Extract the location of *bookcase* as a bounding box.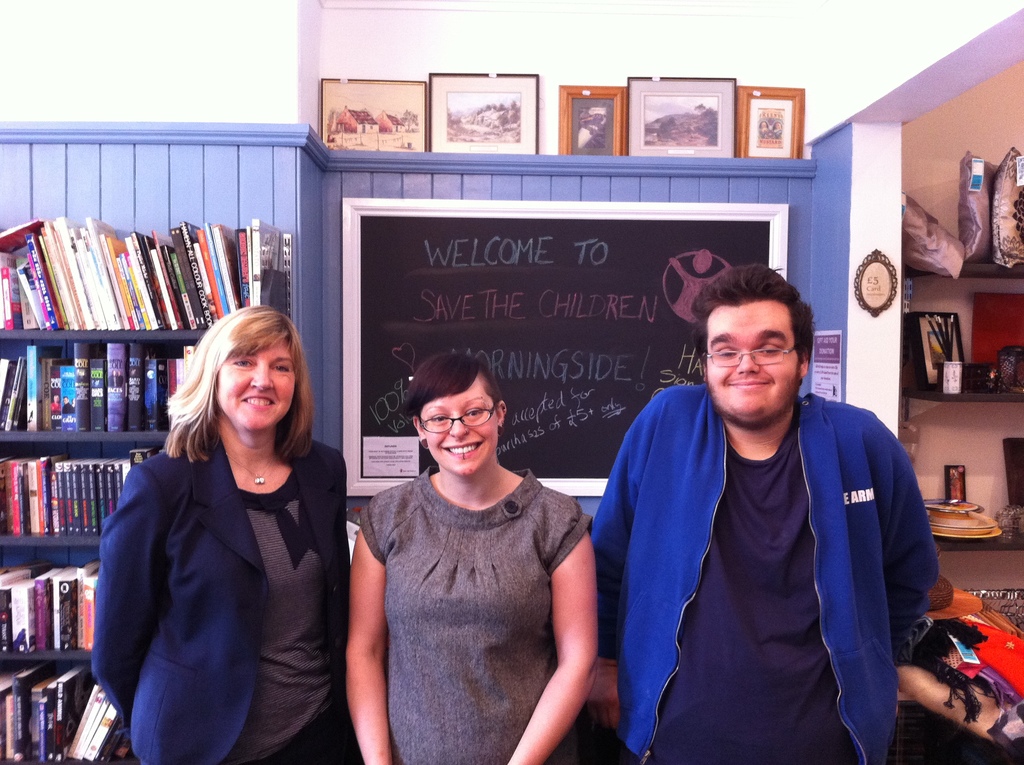
[0,210,294,764].
